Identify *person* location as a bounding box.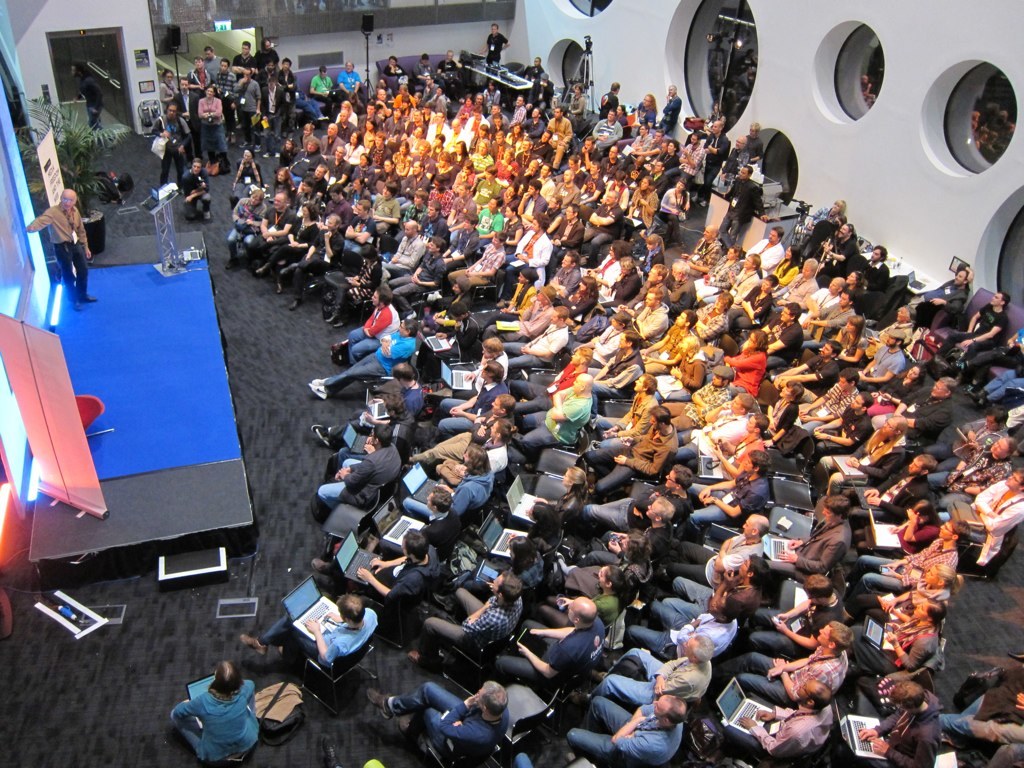
[863, 364, 922, 417].
